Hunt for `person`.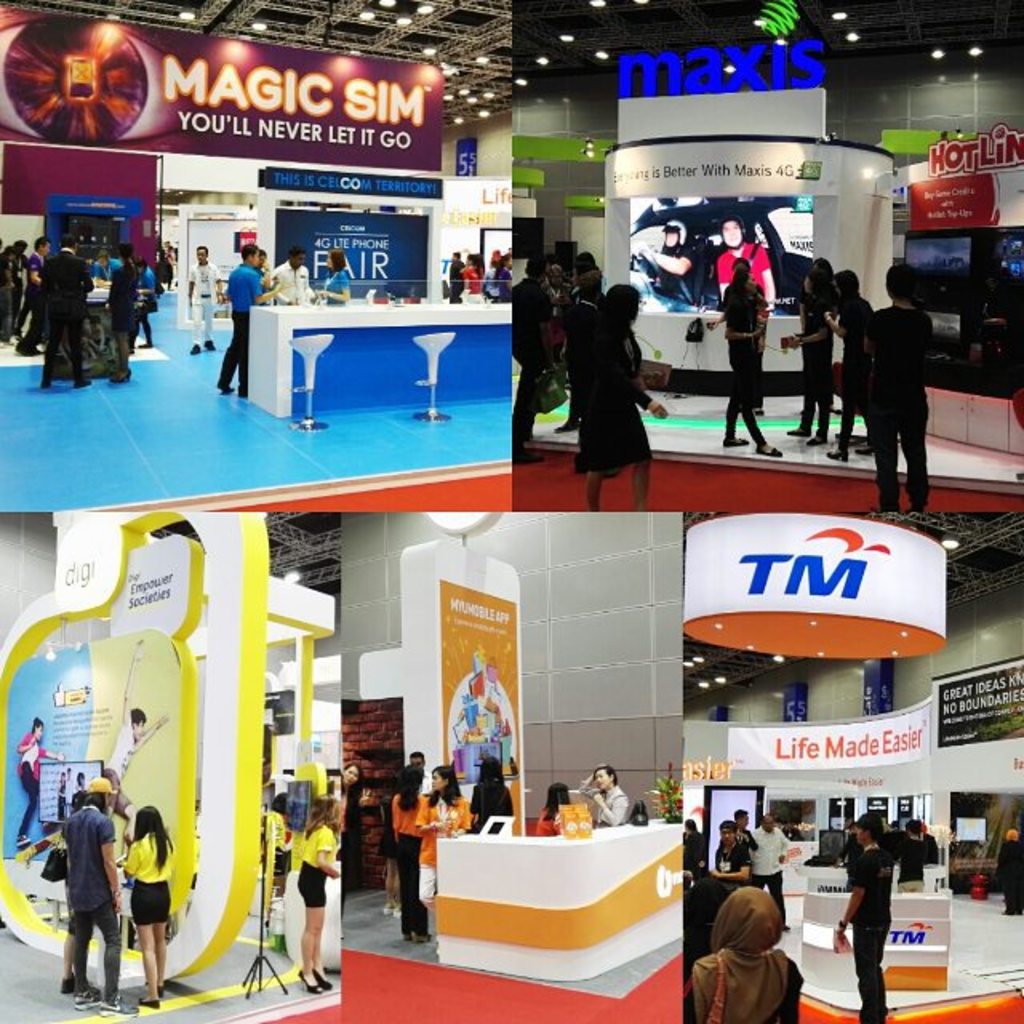
Hunted down at 821,264,875,454.
